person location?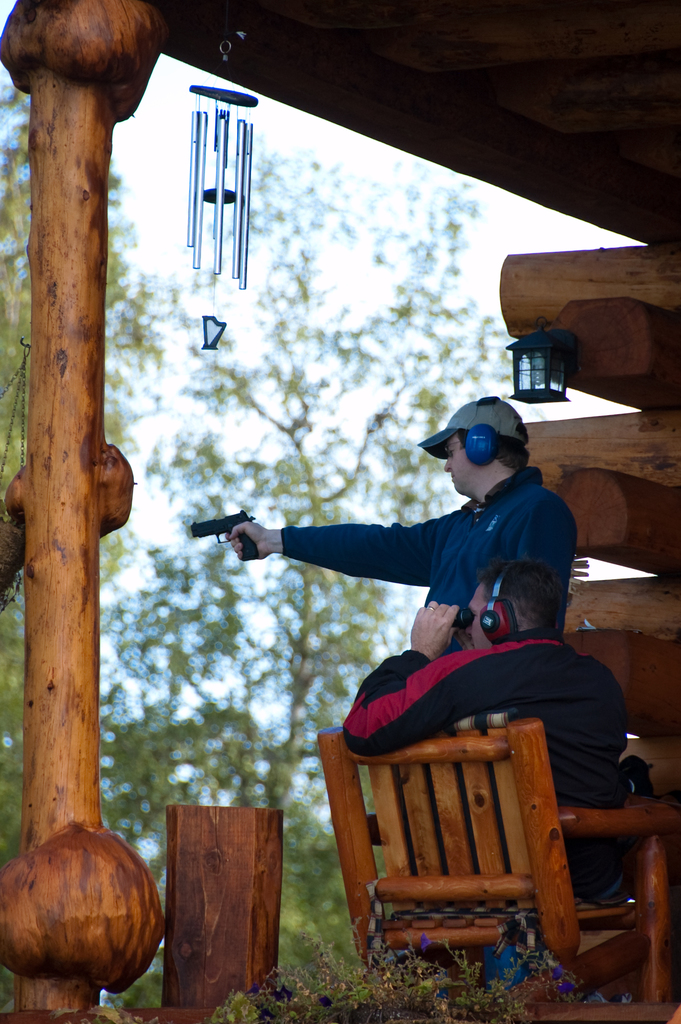
select_region(341, 561, 657, 911)
